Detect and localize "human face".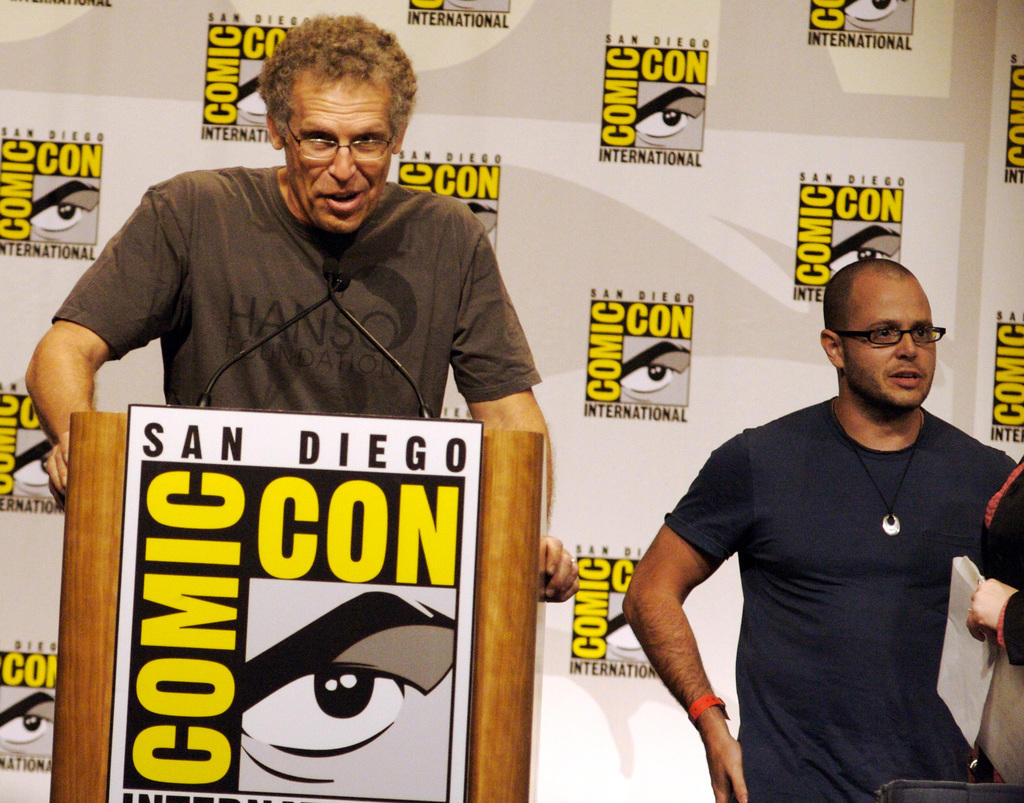
Localized at select_region(284, 78, 396, 233).
